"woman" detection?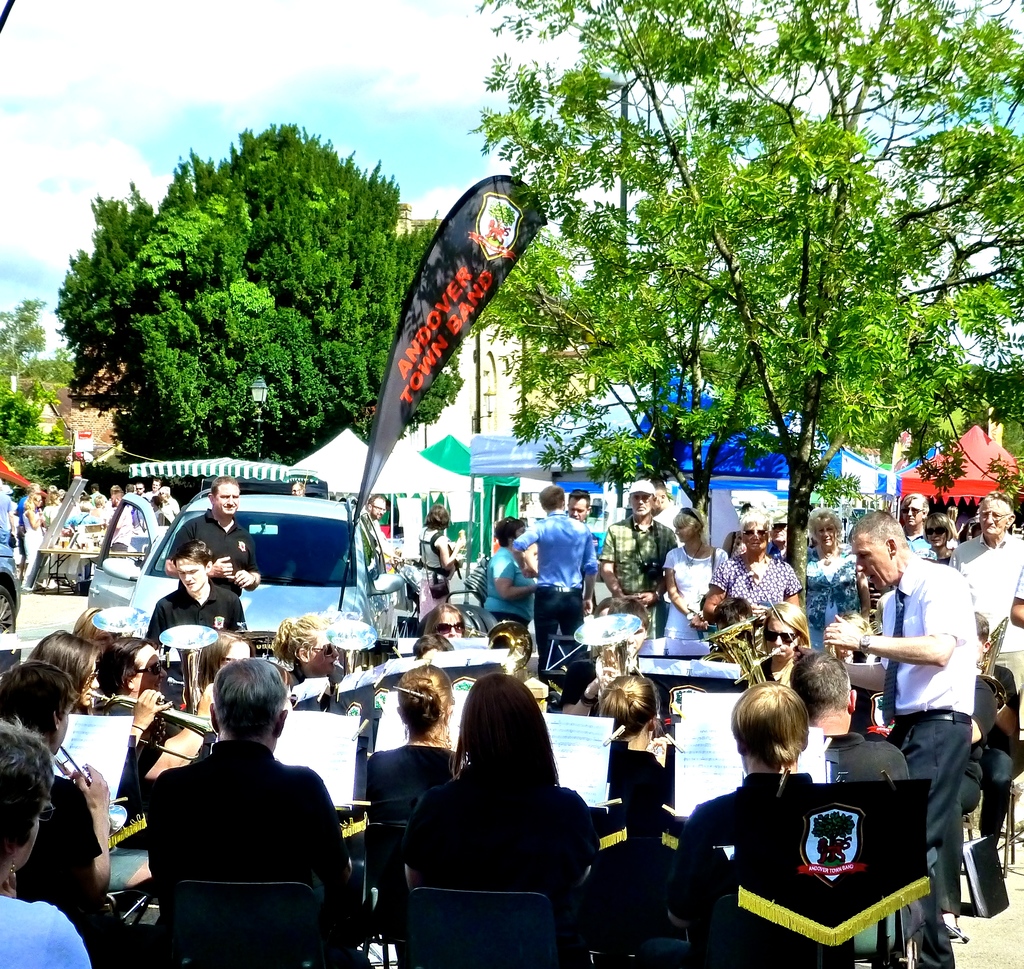
select_region(664, 507, 725, 641)
